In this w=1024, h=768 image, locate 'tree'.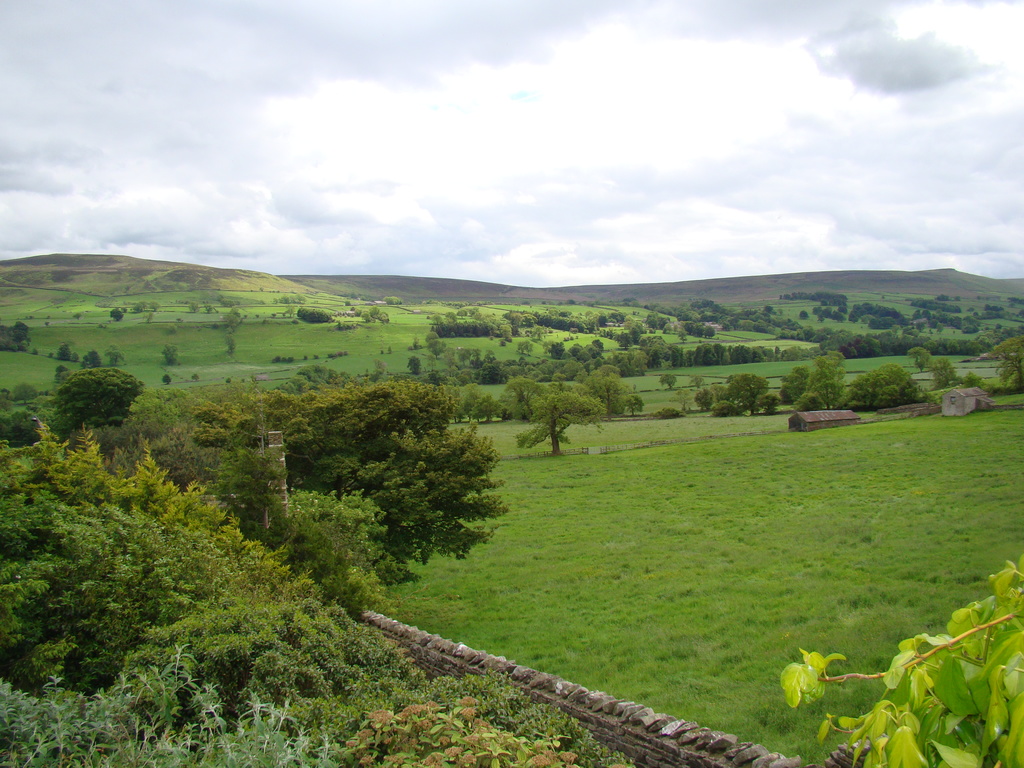
Bounding box: (left=296, top=304, right=337, bottom=328).
